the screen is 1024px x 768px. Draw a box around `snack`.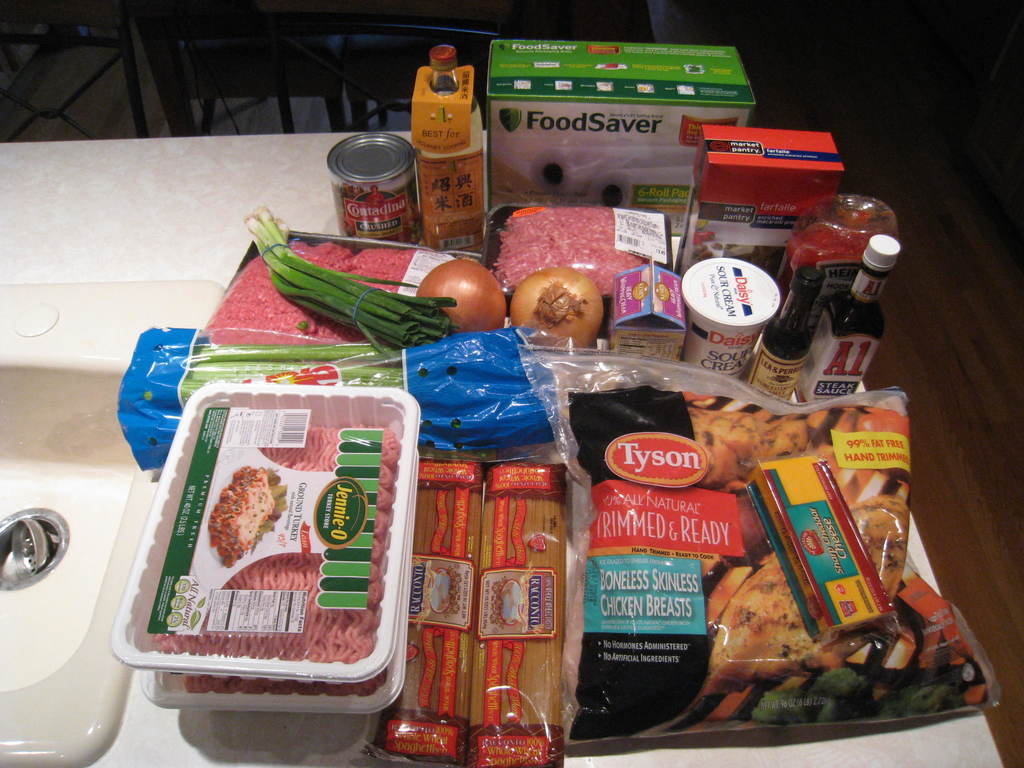
BBox(708, 501, 908, 686).
